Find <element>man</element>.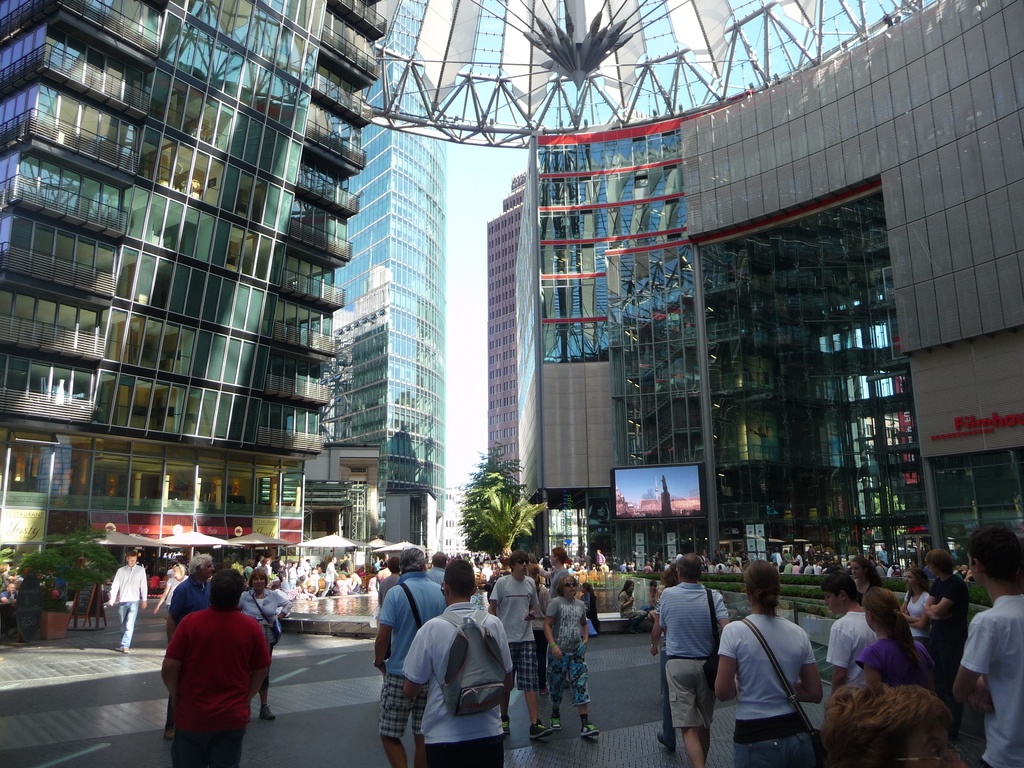
detection(320, 557, 340, 595).
